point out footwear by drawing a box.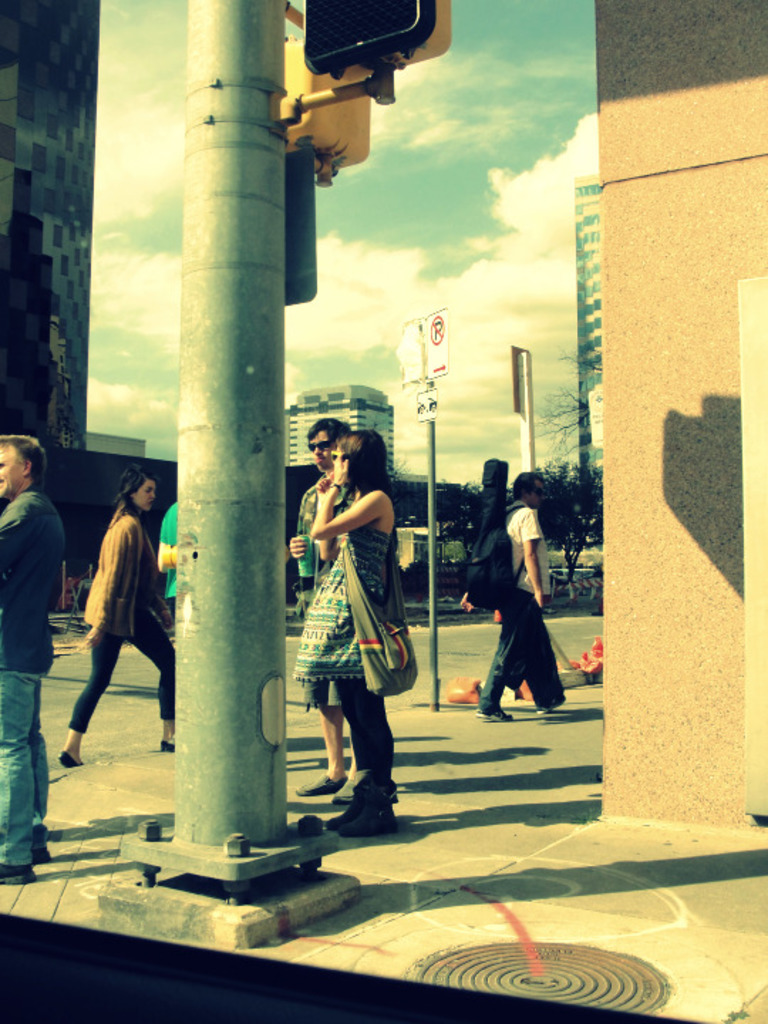
(539, 686, 565, 714).
